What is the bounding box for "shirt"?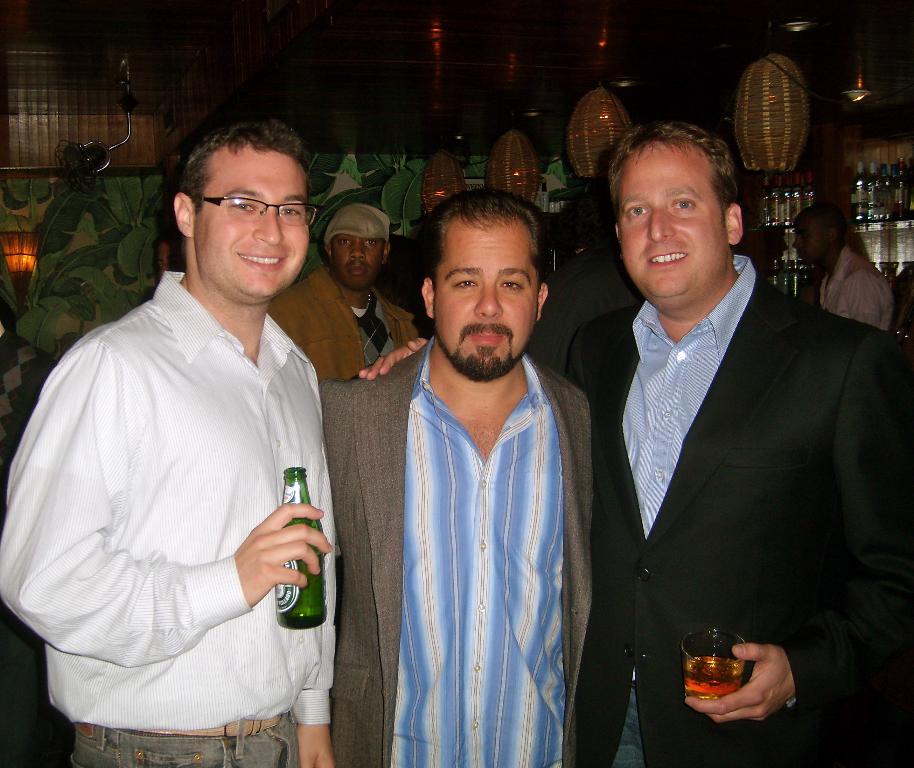
(620, 254, 760, 540).
